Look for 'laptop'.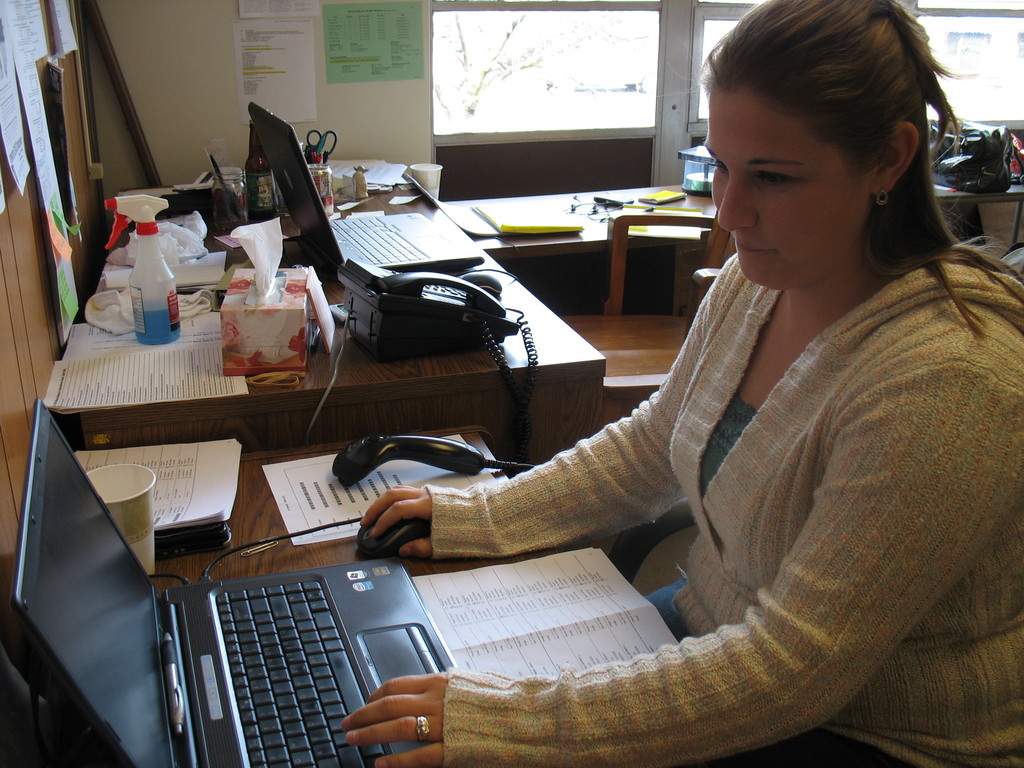
Found: x1=12, y1=400, x2=458, y2=766.
